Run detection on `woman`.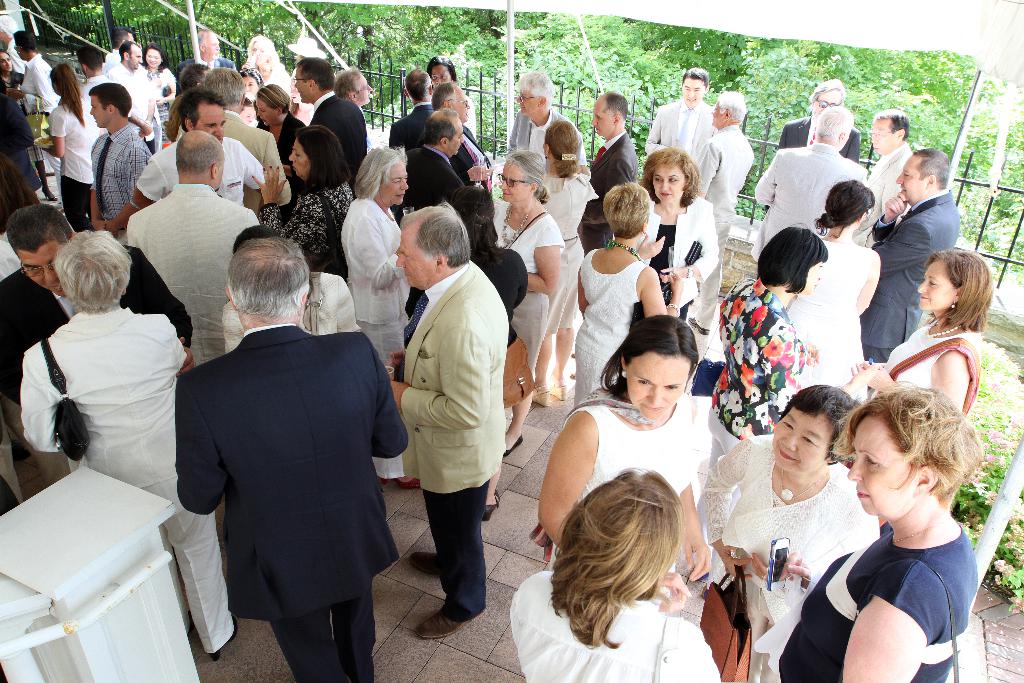
Result: pyautogui.locateOnScreen(238, 34, 292, 100).
